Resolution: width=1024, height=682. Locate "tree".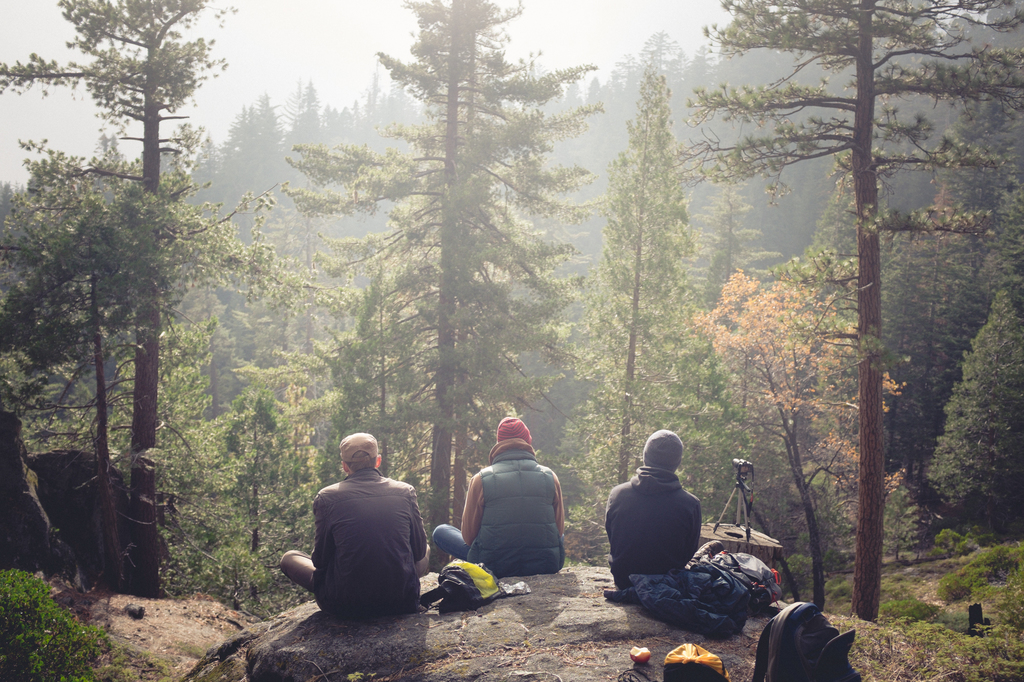
l=576, t=49, r=719, b=442.
